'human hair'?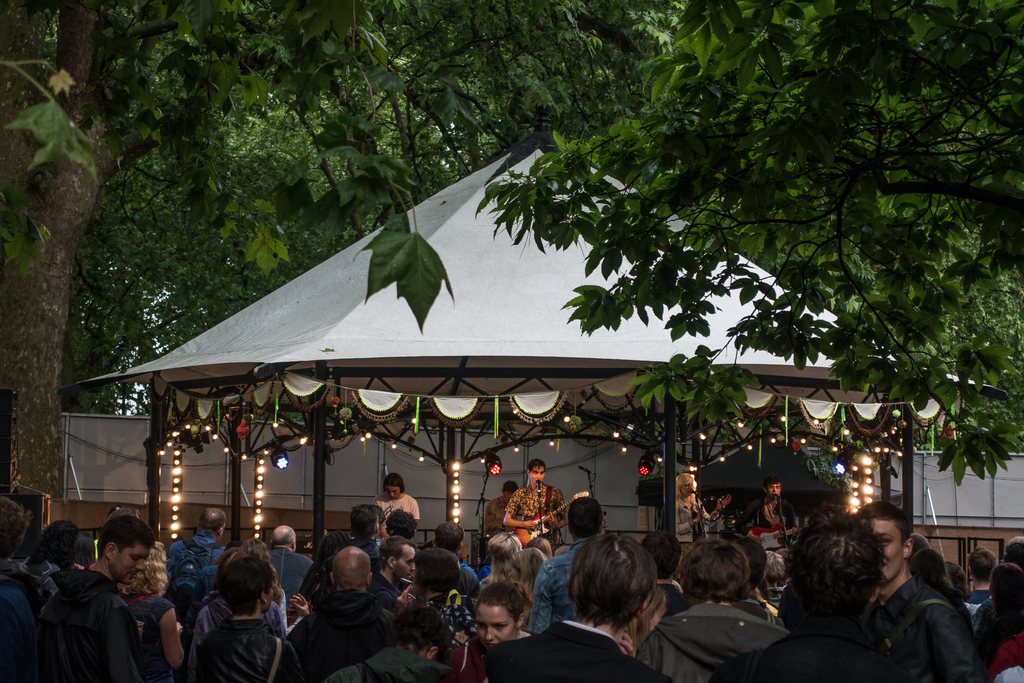
box(524, 456, 554, 478)
